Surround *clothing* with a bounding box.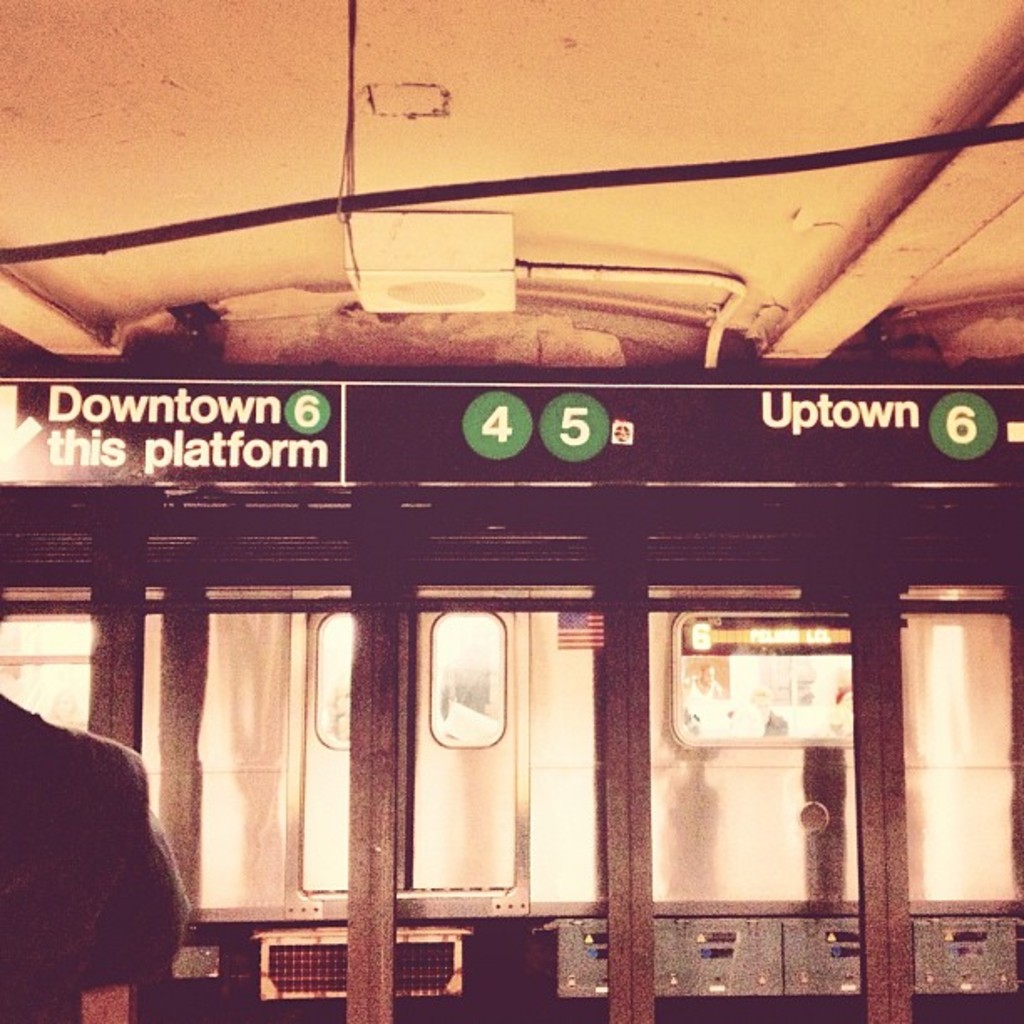
(5,691,196,1023).
